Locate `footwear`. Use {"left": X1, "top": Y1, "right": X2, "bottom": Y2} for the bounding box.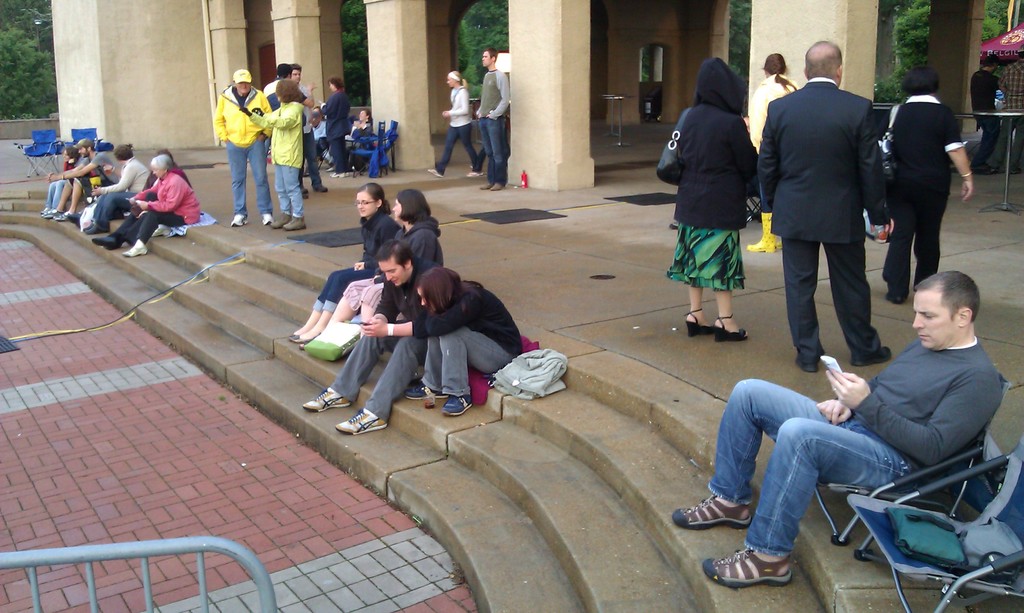
{"left": 228, "top": 214, "right": 249, "bottom": 231}.
